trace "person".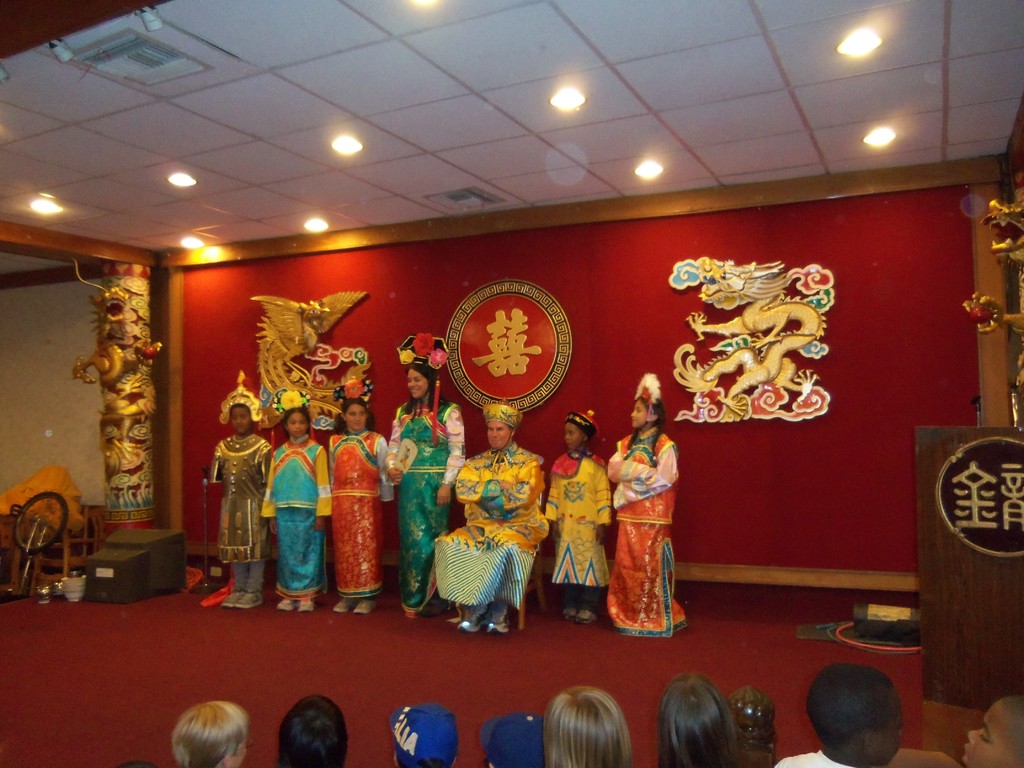
Traced to Rect(541, 684, 636, 767).
